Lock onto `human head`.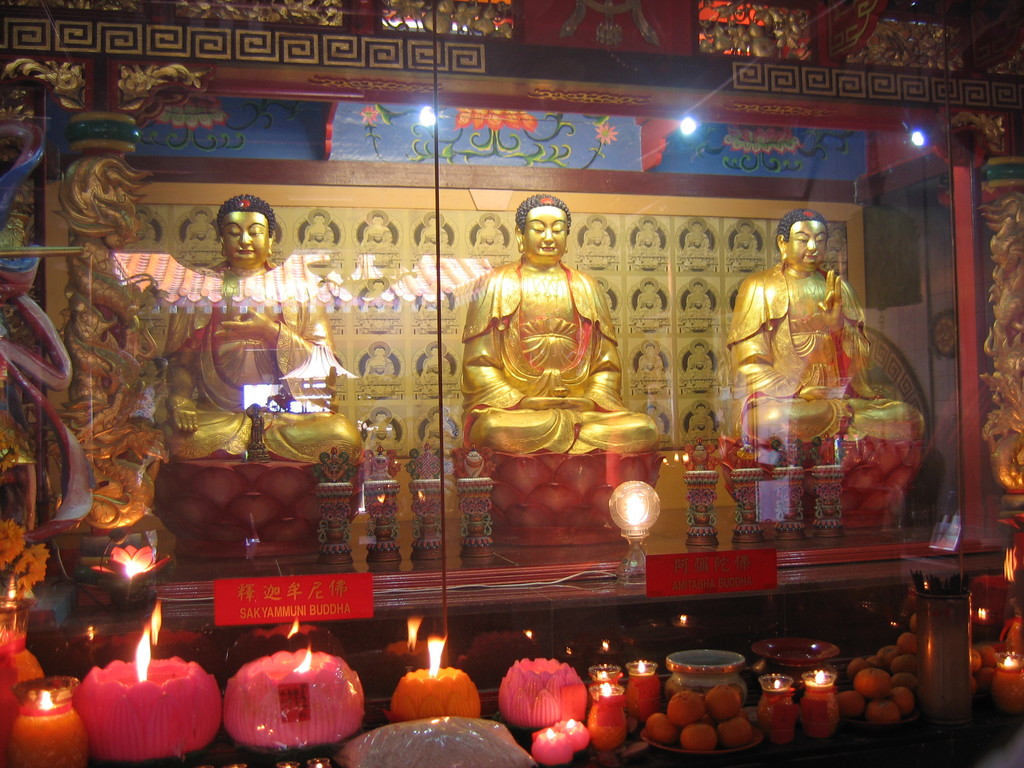
Locked: <bbox>510, 193, 572, 264</bbox>.
